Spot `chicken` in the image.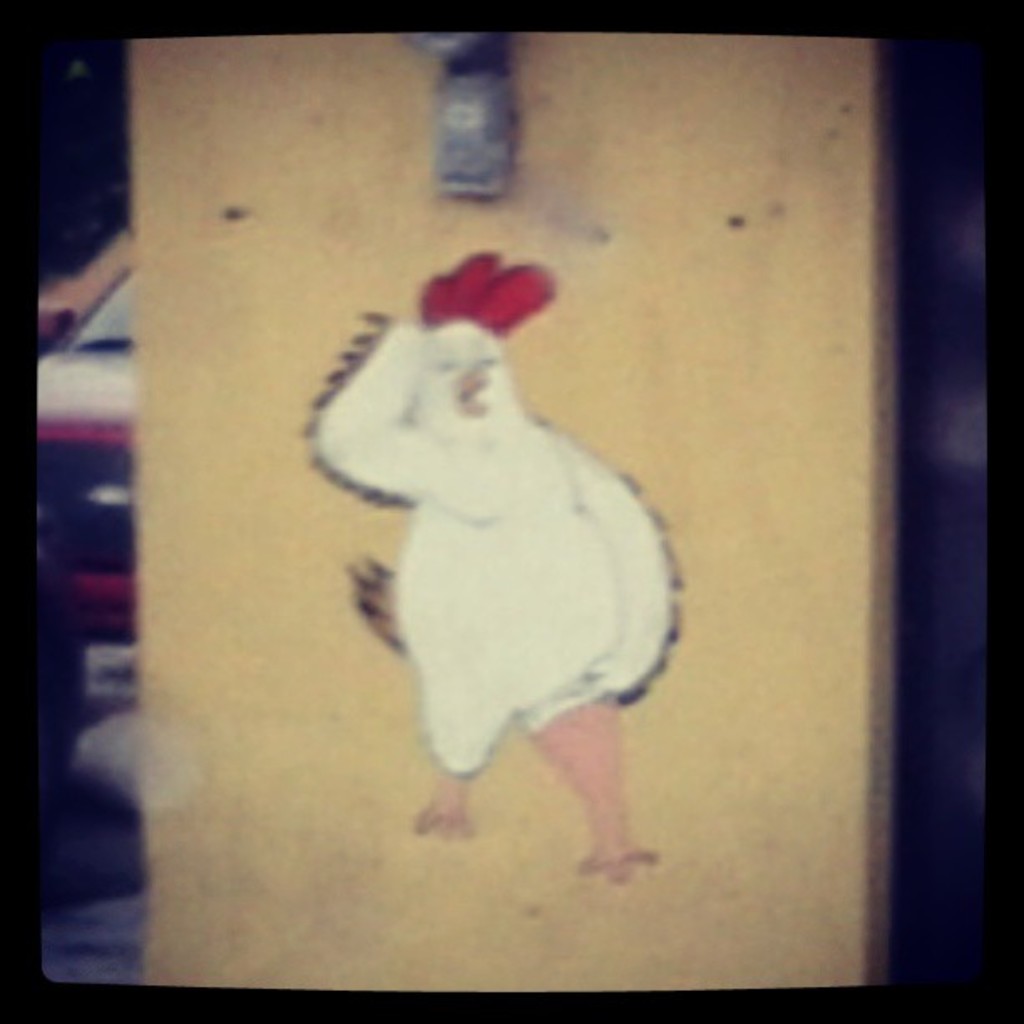
`chicken` found at pyautogui.locateOnScreen(298, 241, 674, 890).
